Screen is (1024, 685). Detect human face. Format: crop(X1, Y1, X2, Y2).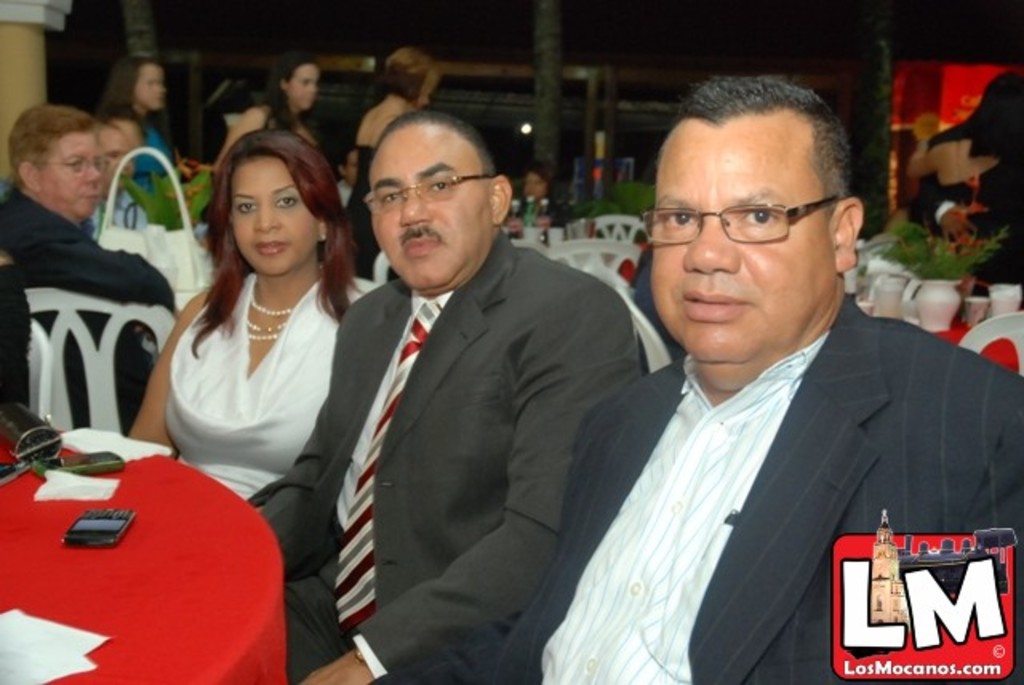
crop(525, 171, 544, 200).
